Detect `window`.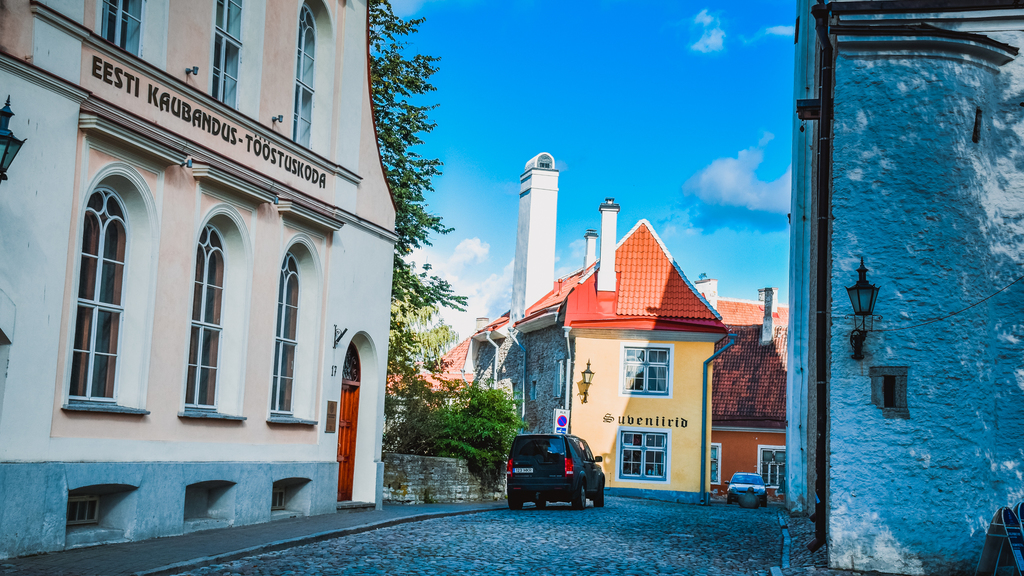
Detected at <box>185,480,244,518</box>.
